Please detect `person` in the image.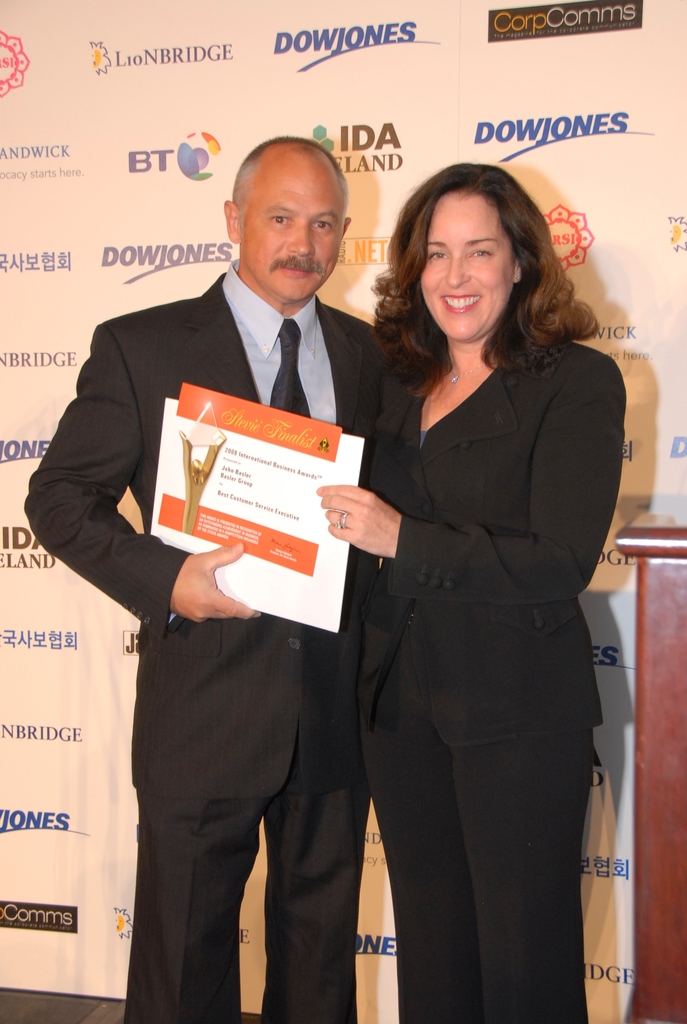
315:160:630:1023.
